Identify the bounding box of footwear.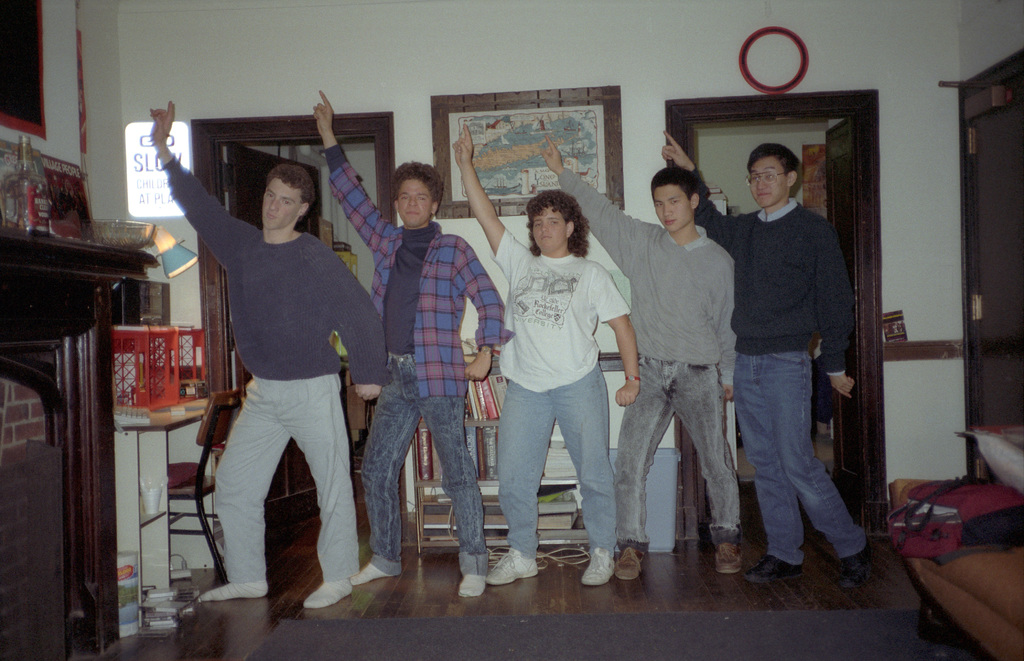
detection(837, 537, 874, 587).
